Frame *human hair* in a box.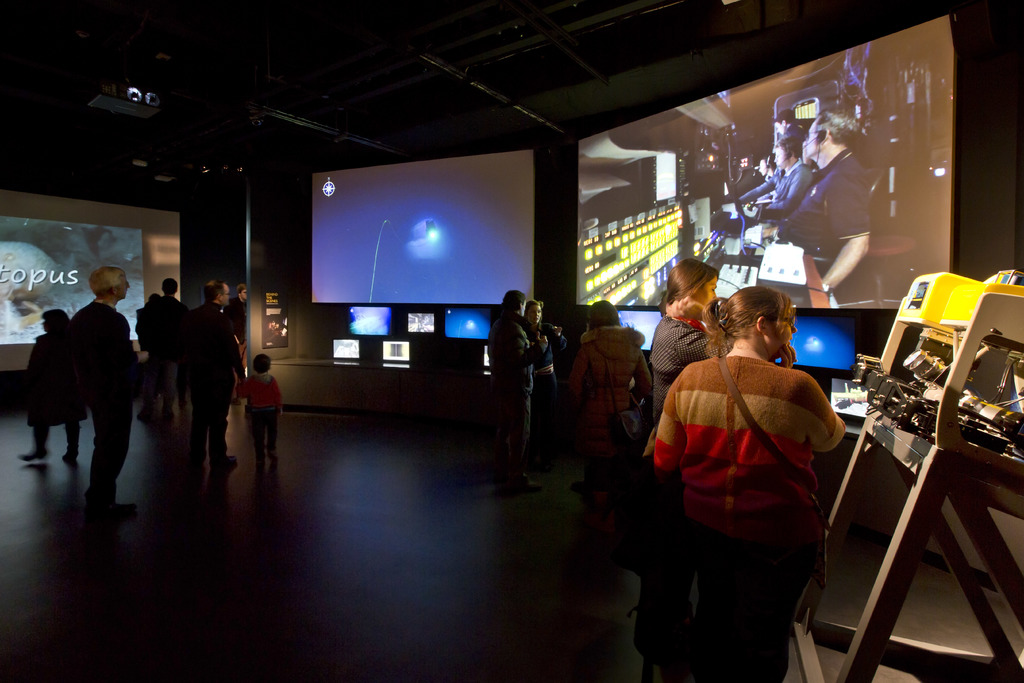
bbox=(524, 295, 543, 313).
